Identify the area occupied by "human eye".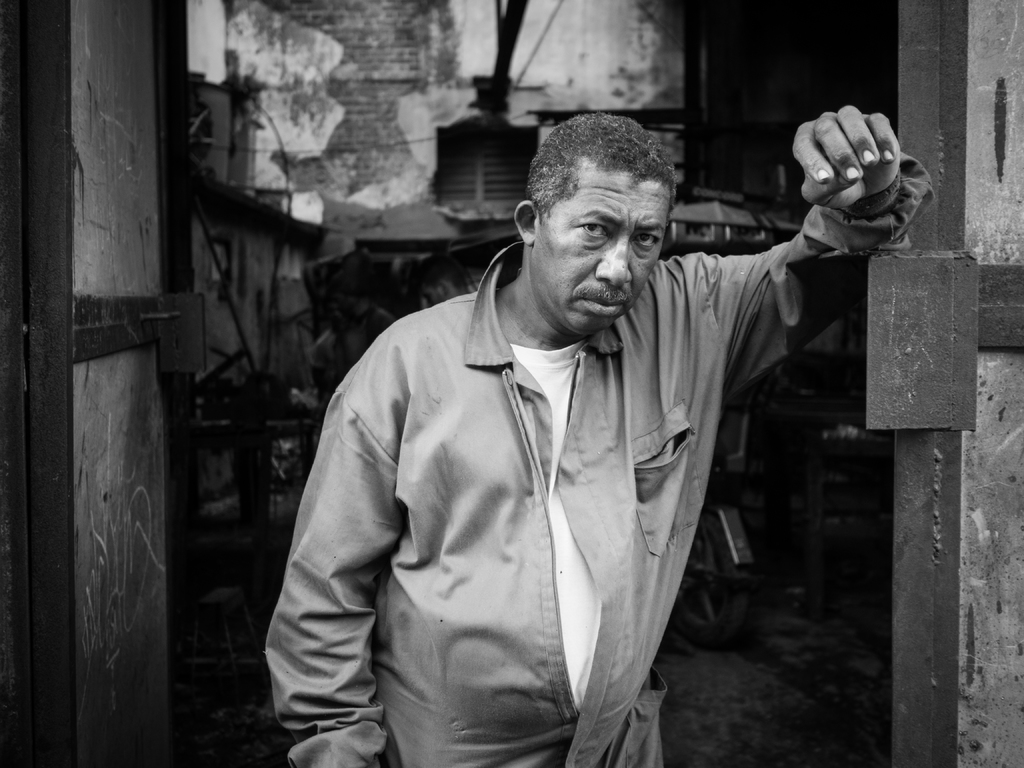
Area: 580 217 612 244.
